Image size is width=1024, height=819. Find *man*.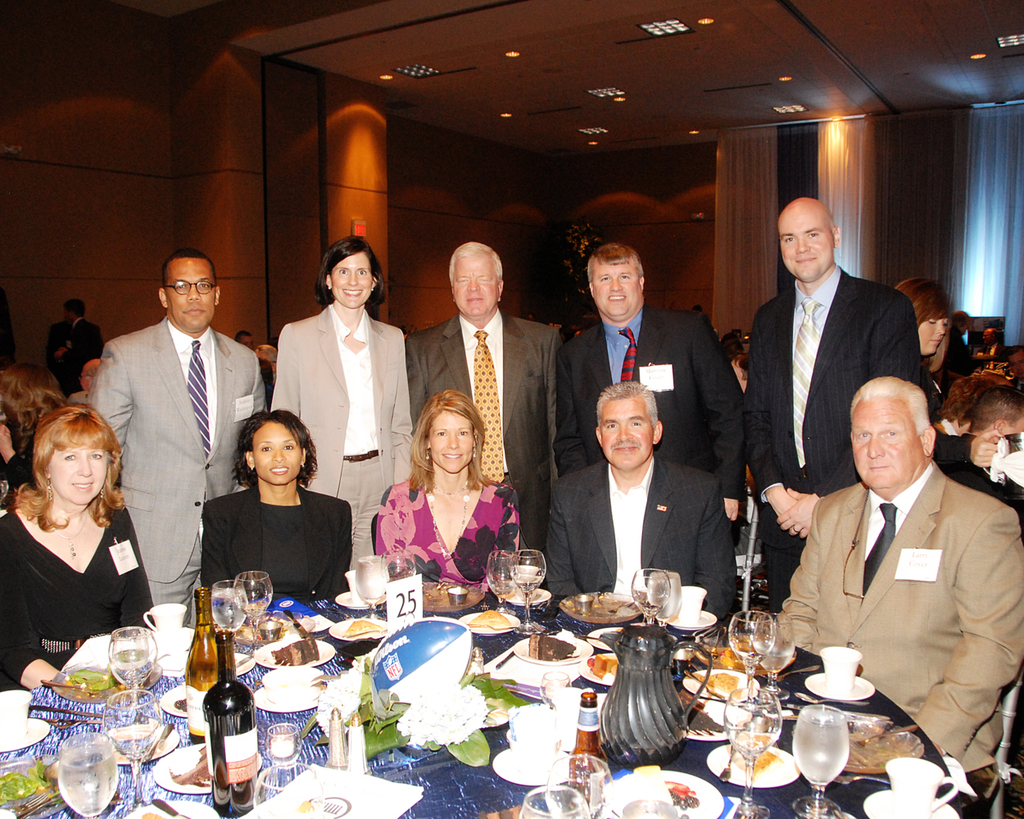
(left=539, top=380, right=735, bottom=631).
